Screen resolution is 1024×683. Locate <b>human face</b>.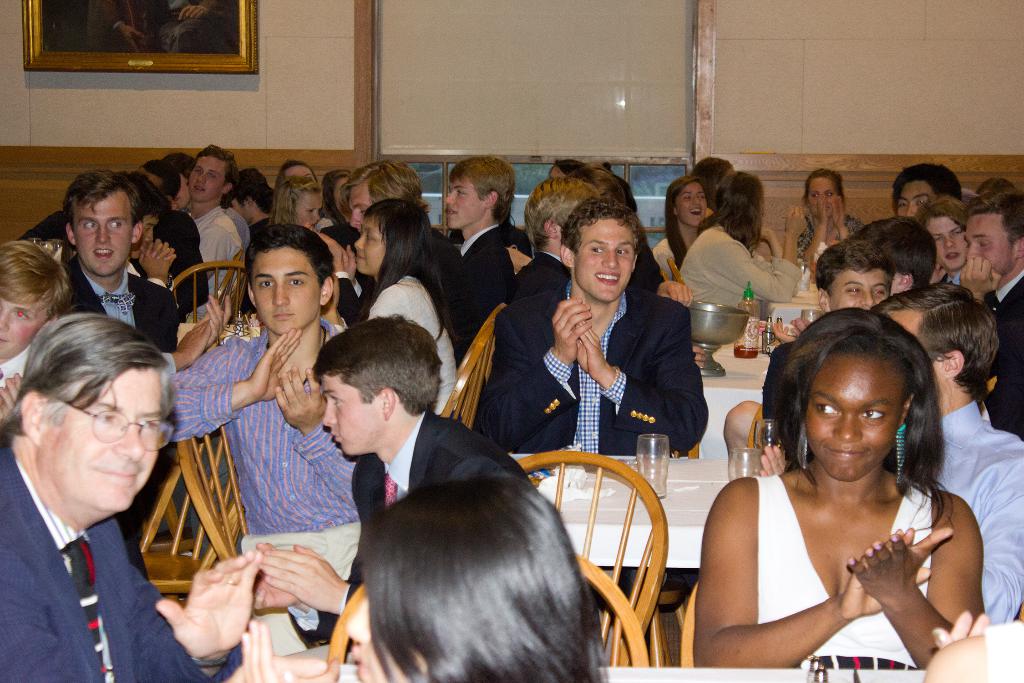
291 163 319 193.
